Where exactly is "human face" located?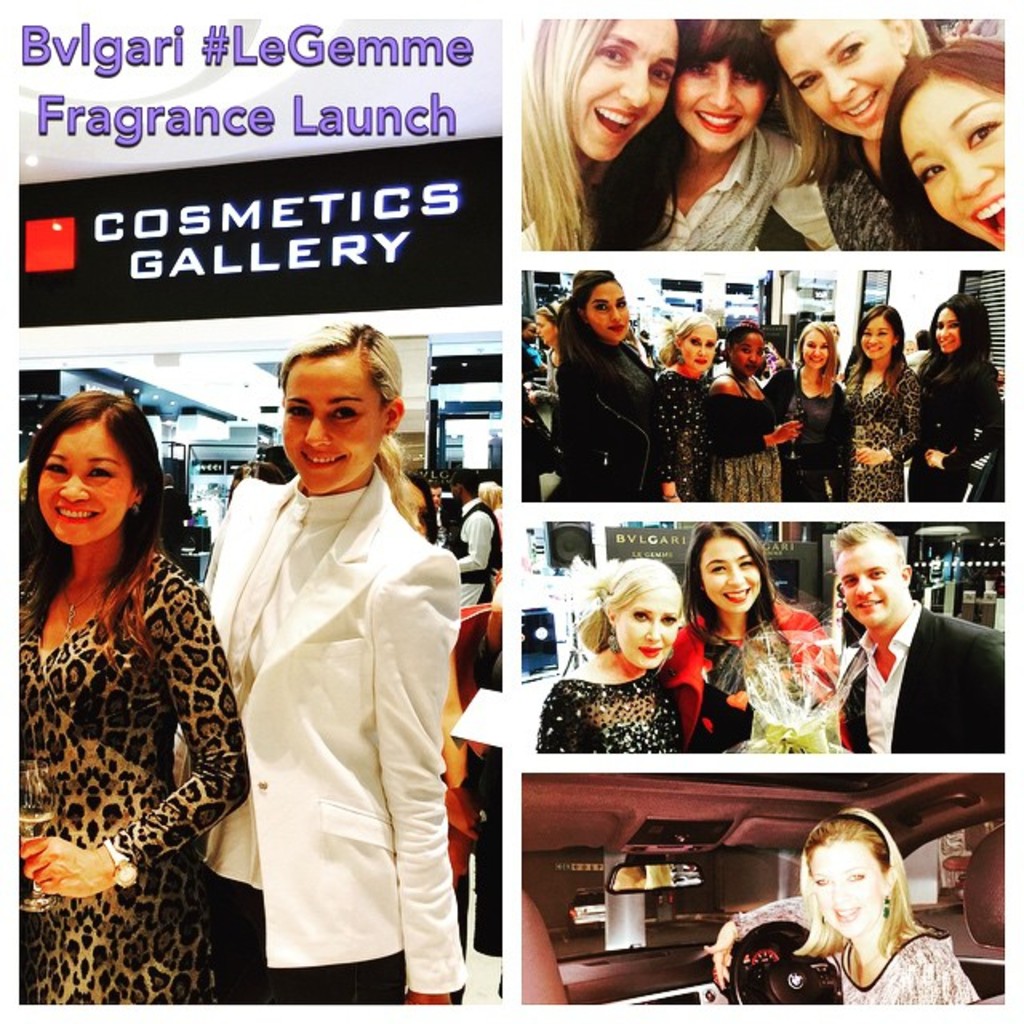
Its bounding box is x1=856 y1=317 x2=896 y2=354.
